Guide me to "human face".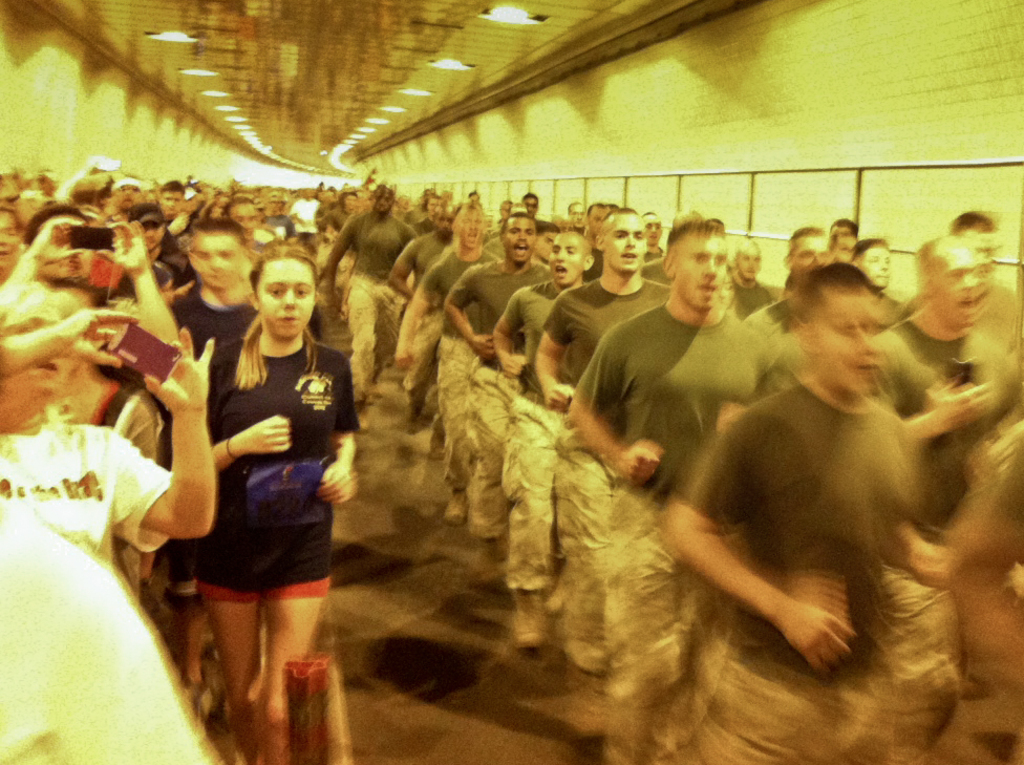
Guidance: box=[794, 237, 827, 272].
